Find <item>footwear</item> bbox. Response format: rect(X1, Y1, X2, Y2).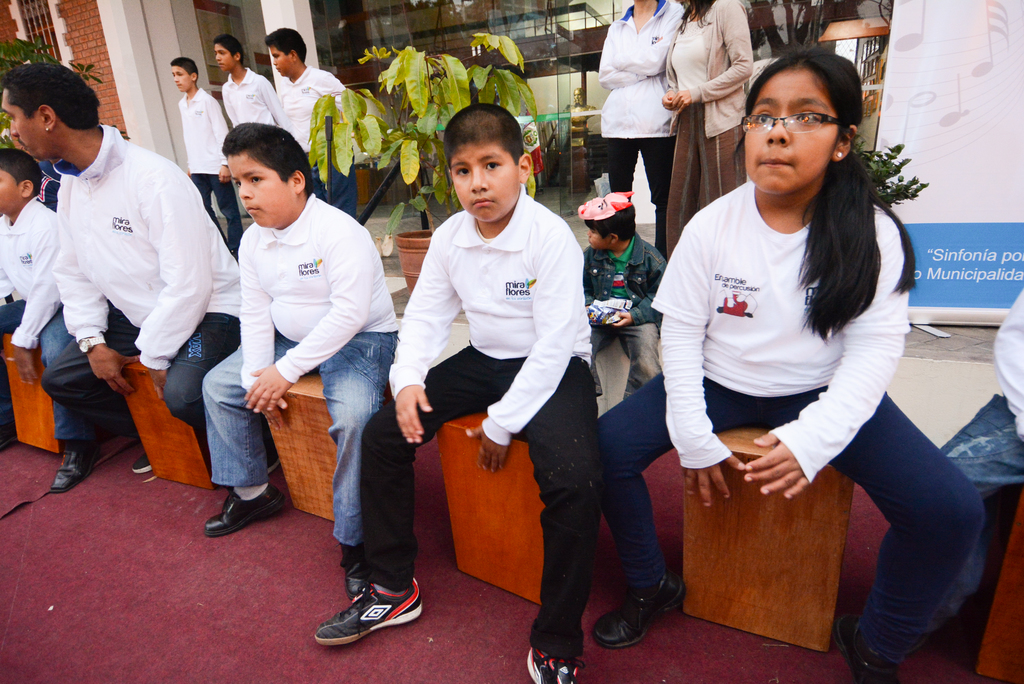
rect(522, 646, 579, 683).
